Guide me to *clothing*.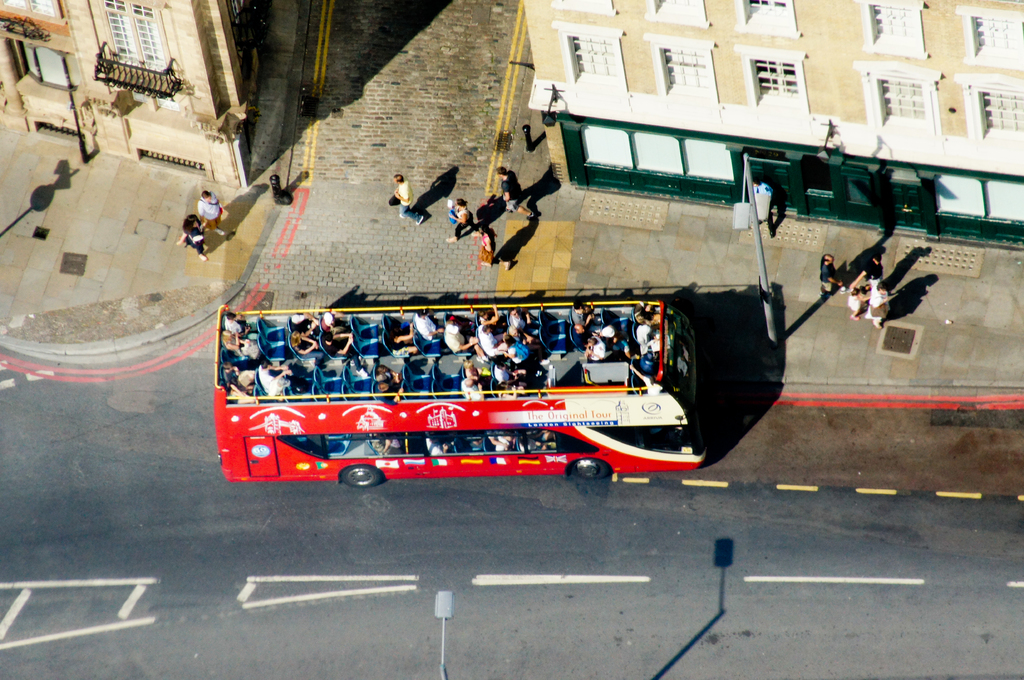
Guidance: box(322, 316, 349, 334).
